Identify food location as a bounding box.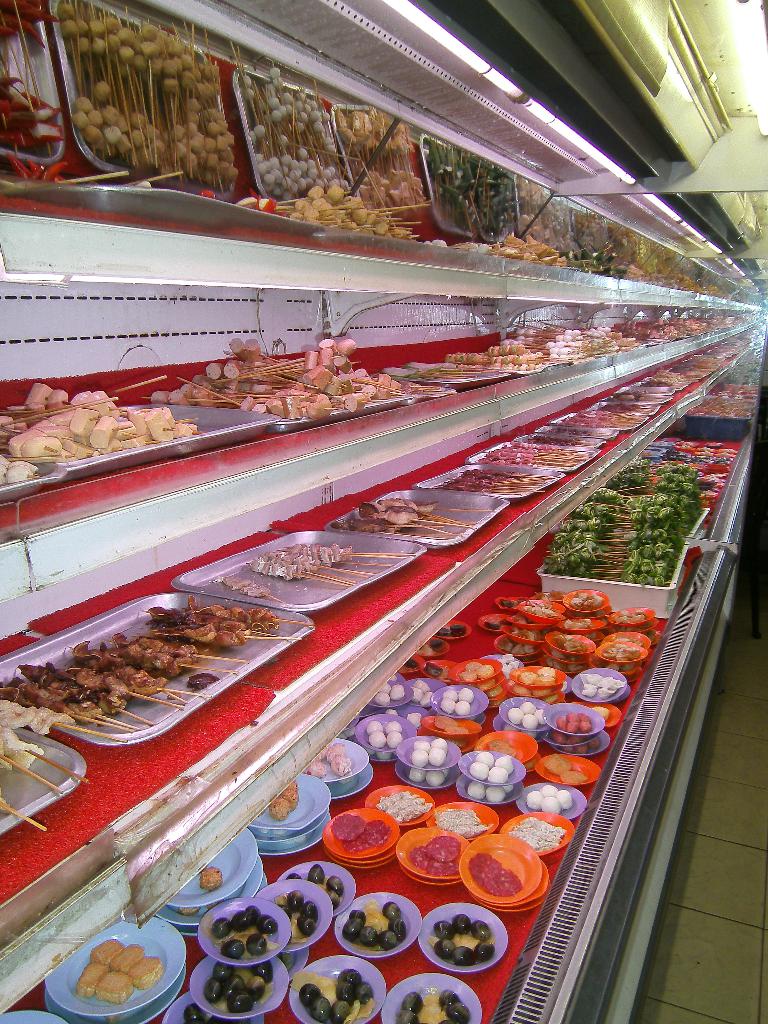
BBox(182, 1002, 247, 1023).
